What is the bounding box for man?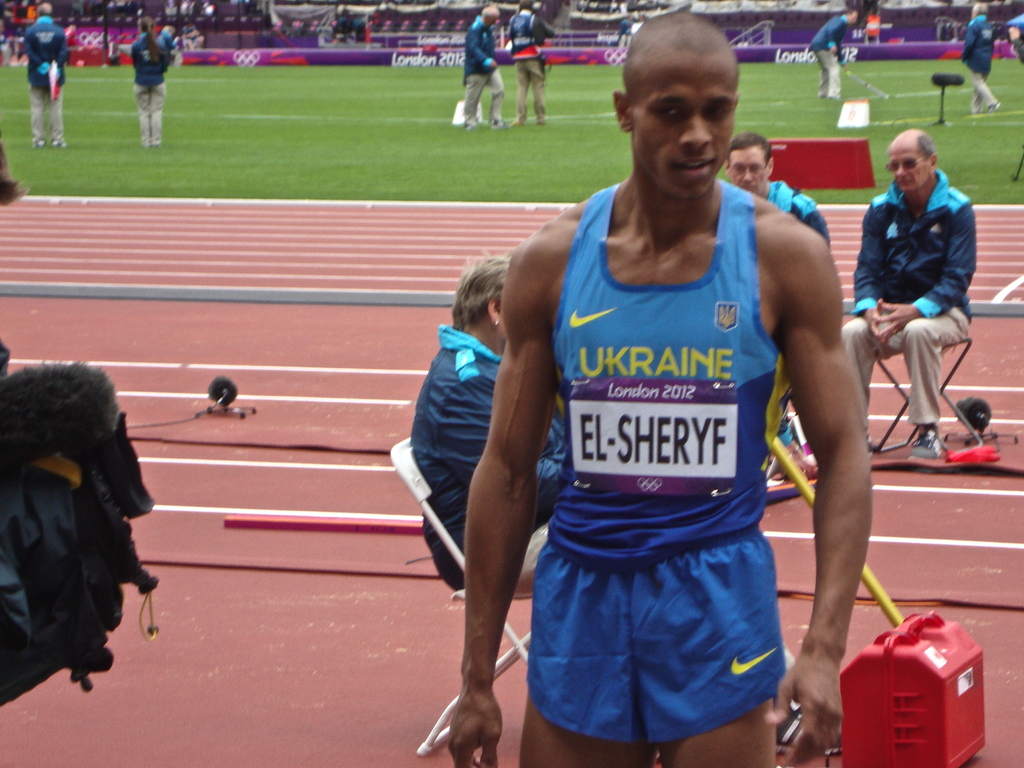
518,0,561,129.
